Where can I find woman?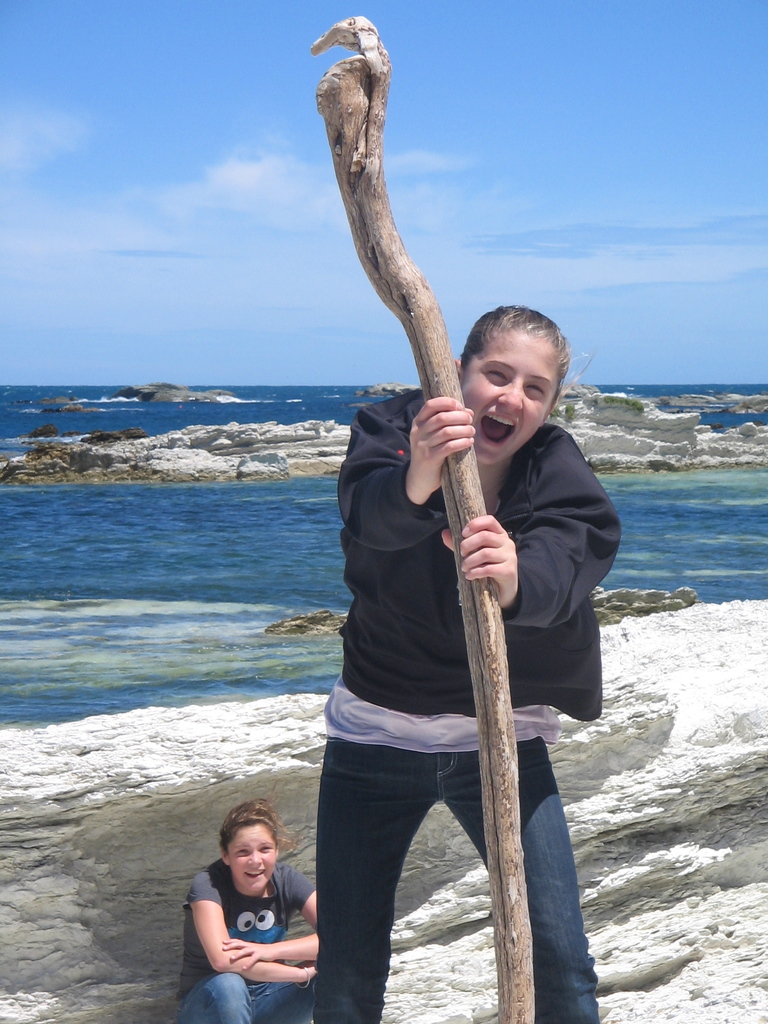
You can find it at detection(148, 810, 356, 1005).
